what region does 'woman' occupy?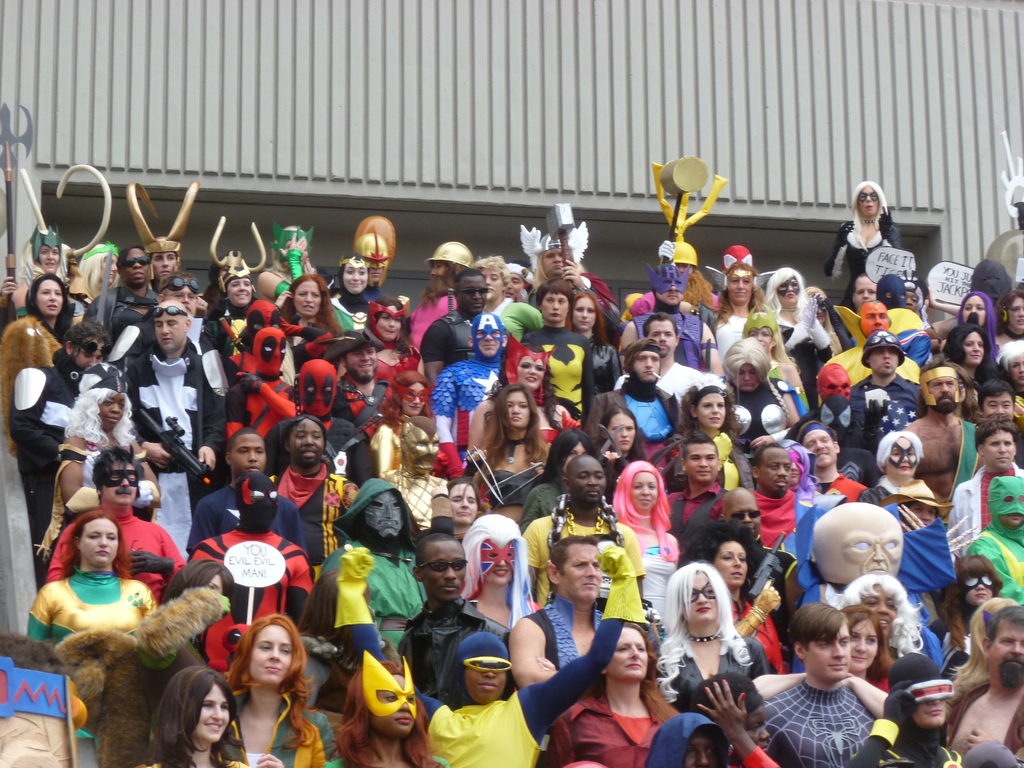
<region>129, 658, 280, 767</region>.
